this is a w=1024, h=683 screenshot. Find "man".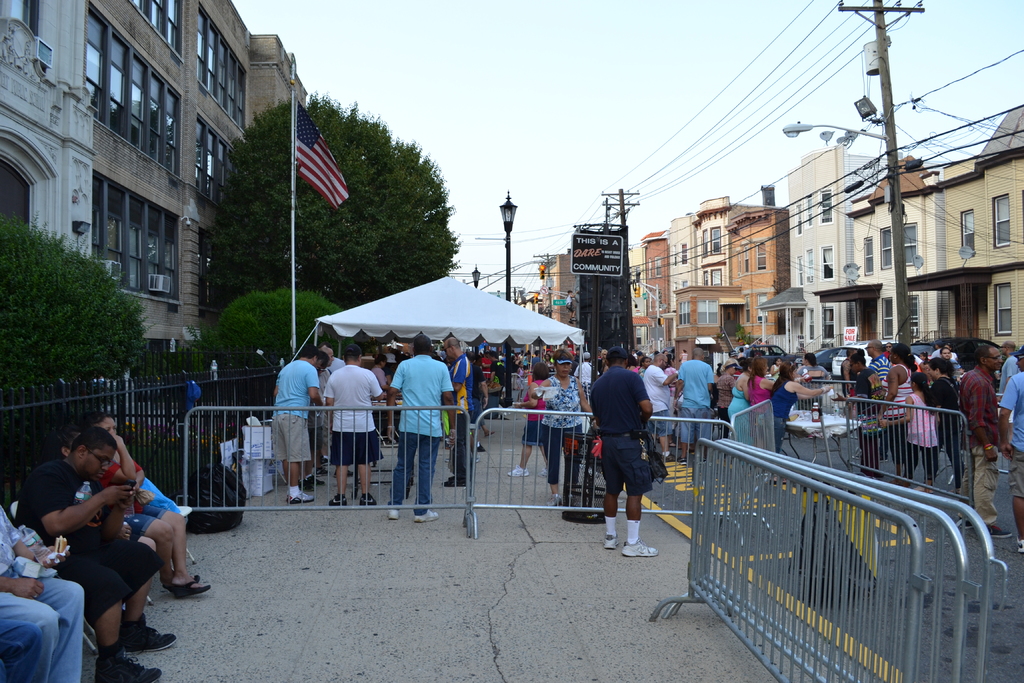
Bounding box: locate(435, 335, 475, 488).
